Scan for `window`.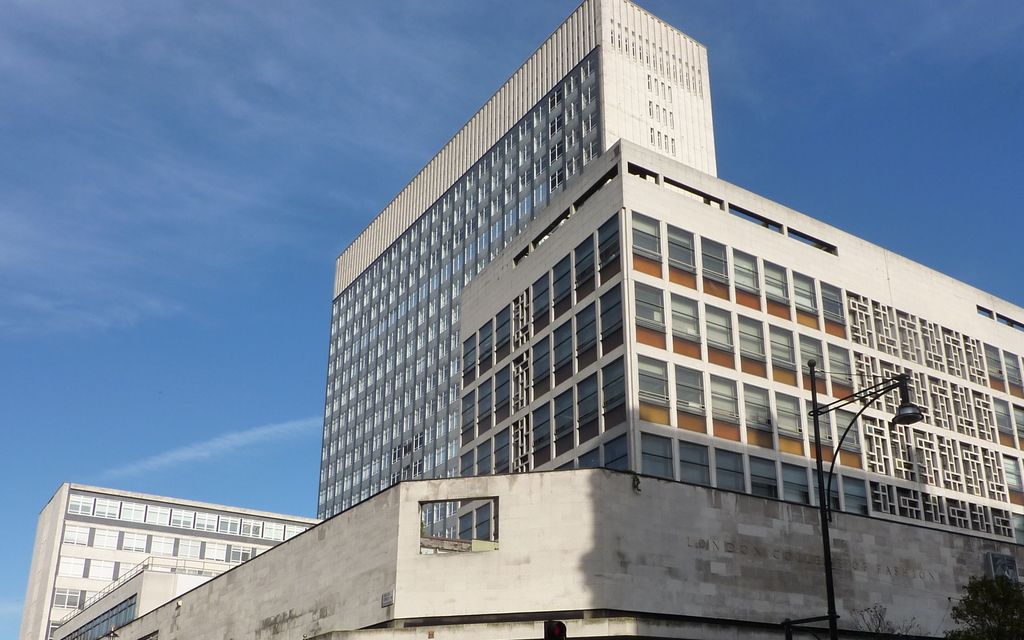
Scan result: 738/378/780/448.
